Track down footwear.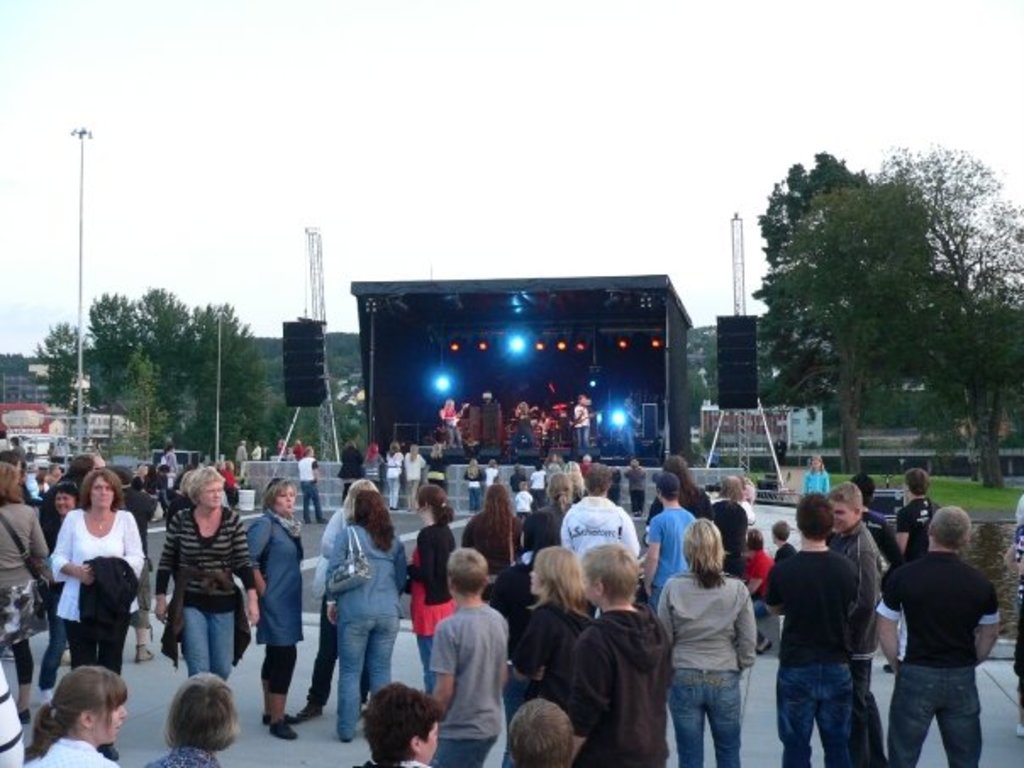
Tracked to <box>883,661,897,673</box>.
